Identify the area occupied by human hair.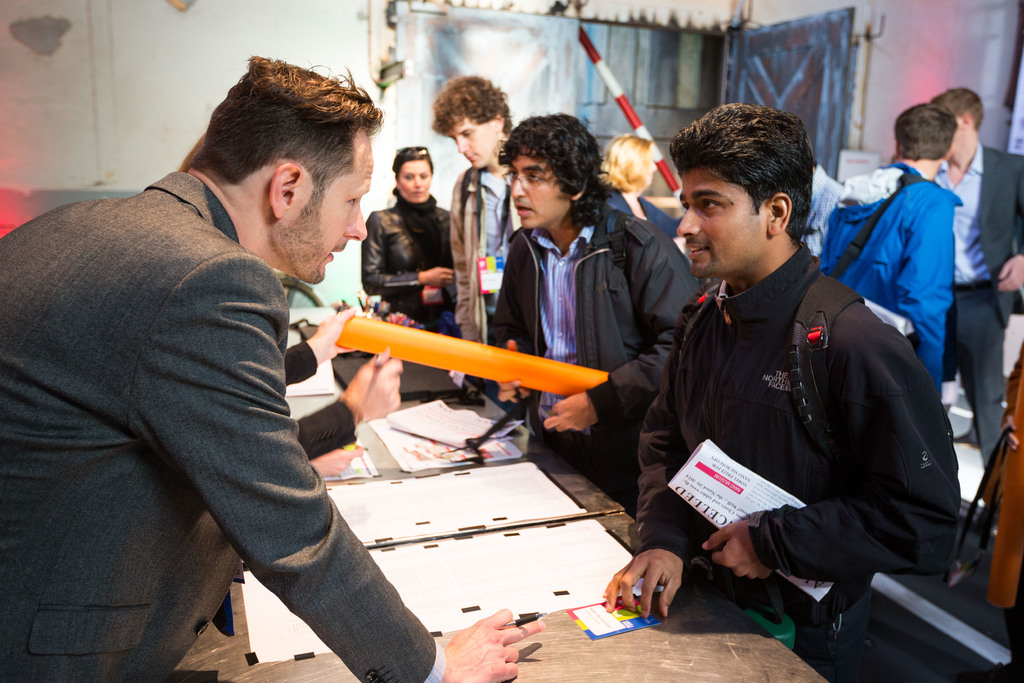
Area: 675,99,819,259.
